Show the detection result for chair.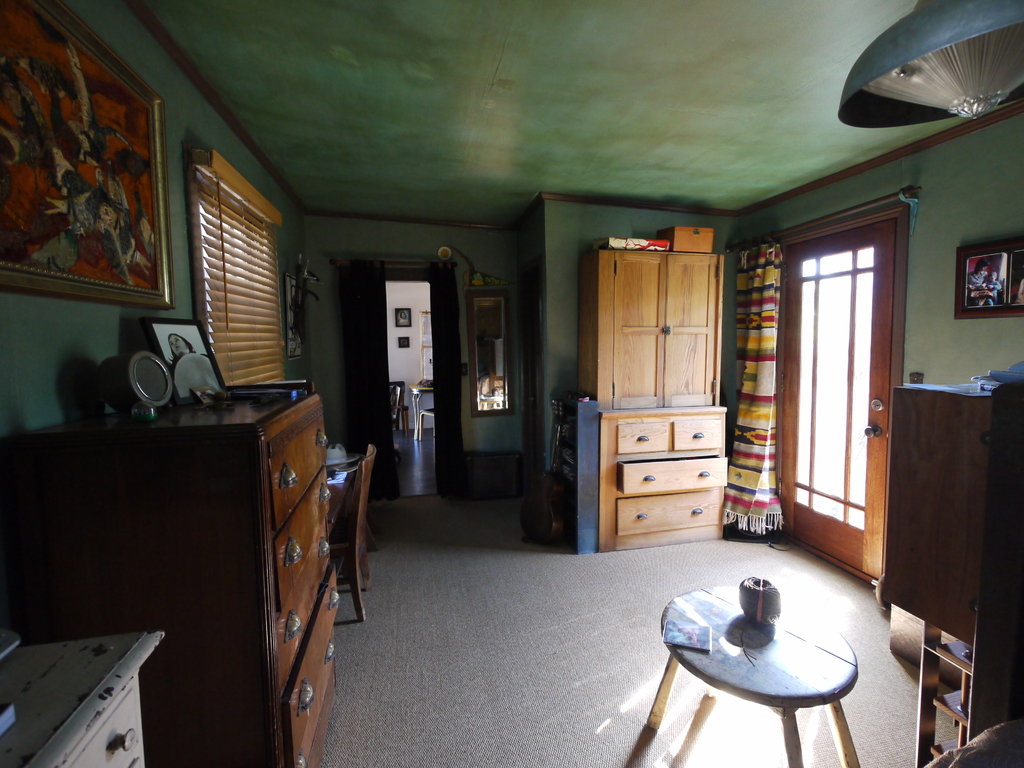
[left=390, top=388, right=401, bottom=451].
